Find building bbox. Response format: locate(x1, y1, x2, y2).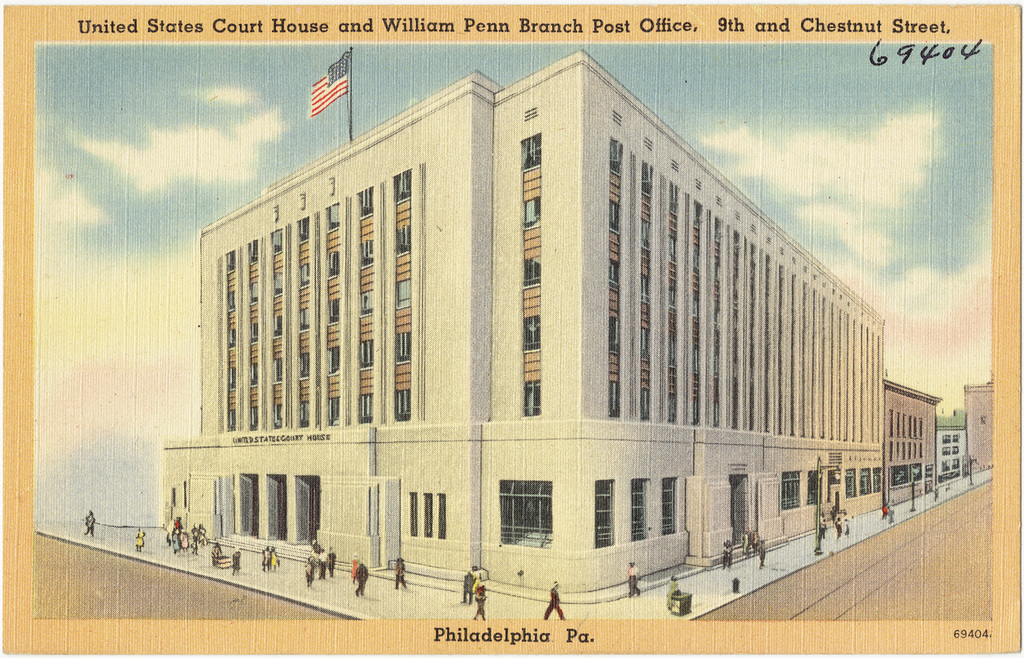
locate(933, 427, 967, 471).
